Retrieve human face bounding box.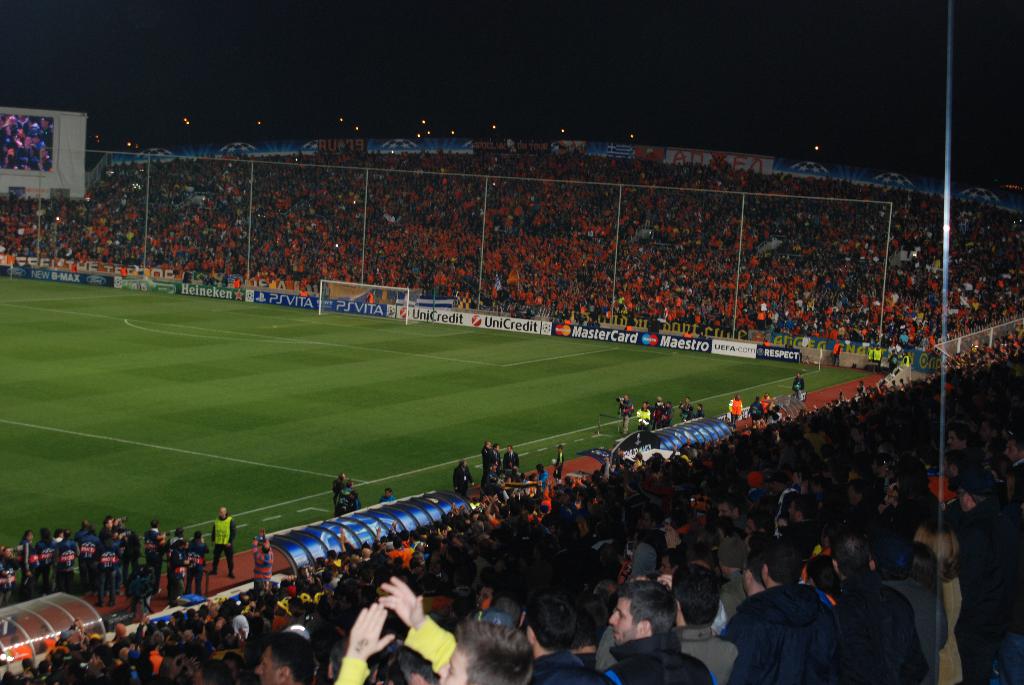
Bounding box: l=685, t=402, r=692, b=403.
